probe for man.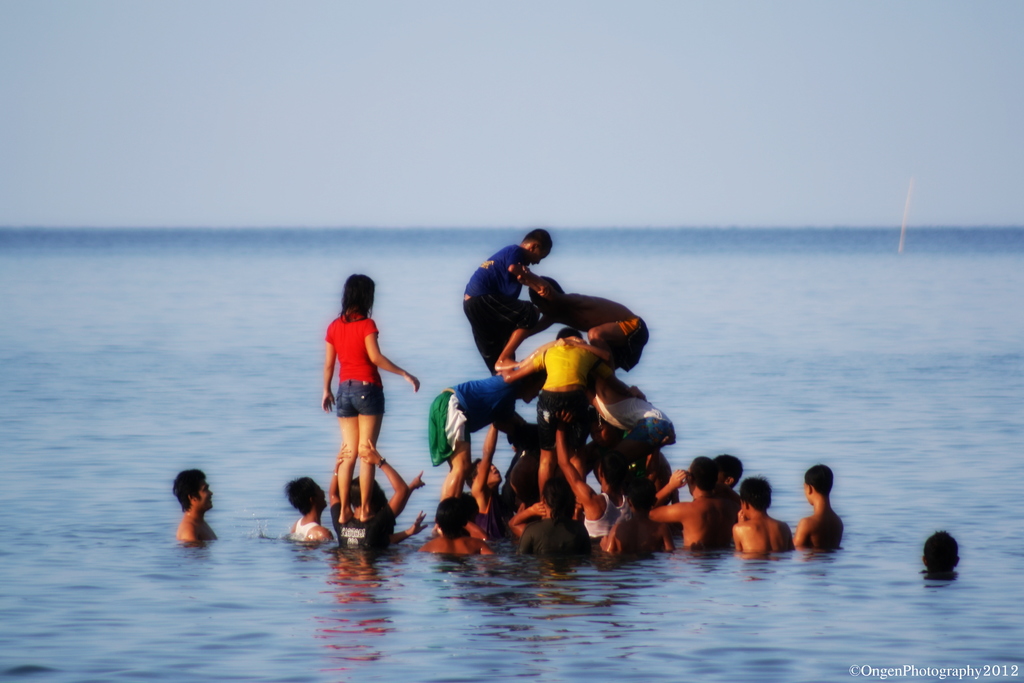
Probe result: bbox=[501, 321, 625, 468].
